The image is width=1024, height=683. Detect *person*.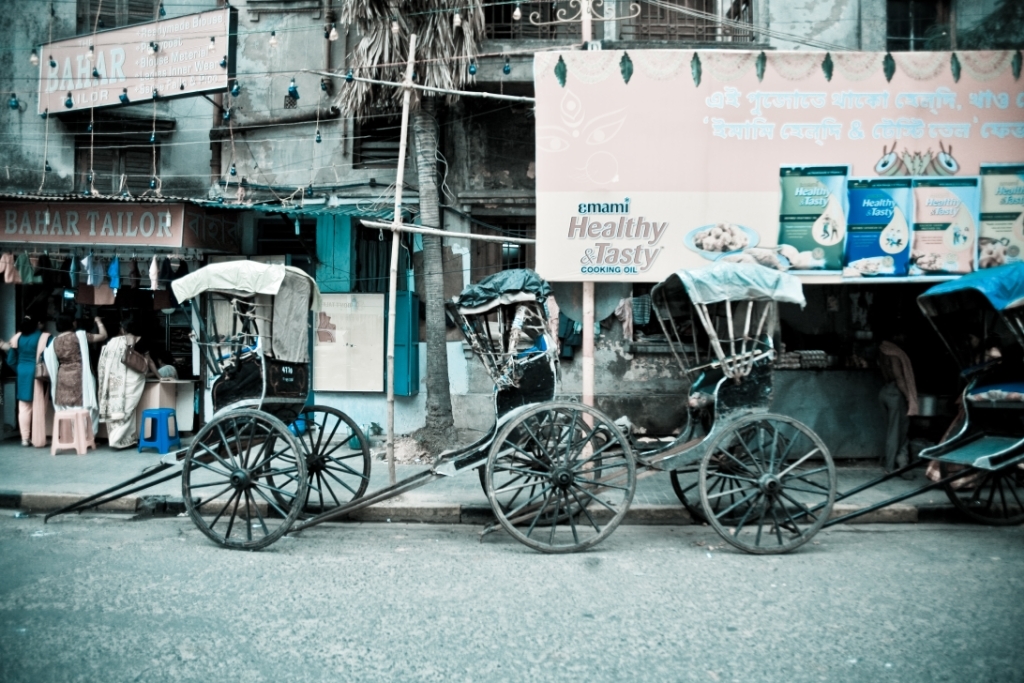
Detection: BBox(4, 312, 56, 448).
